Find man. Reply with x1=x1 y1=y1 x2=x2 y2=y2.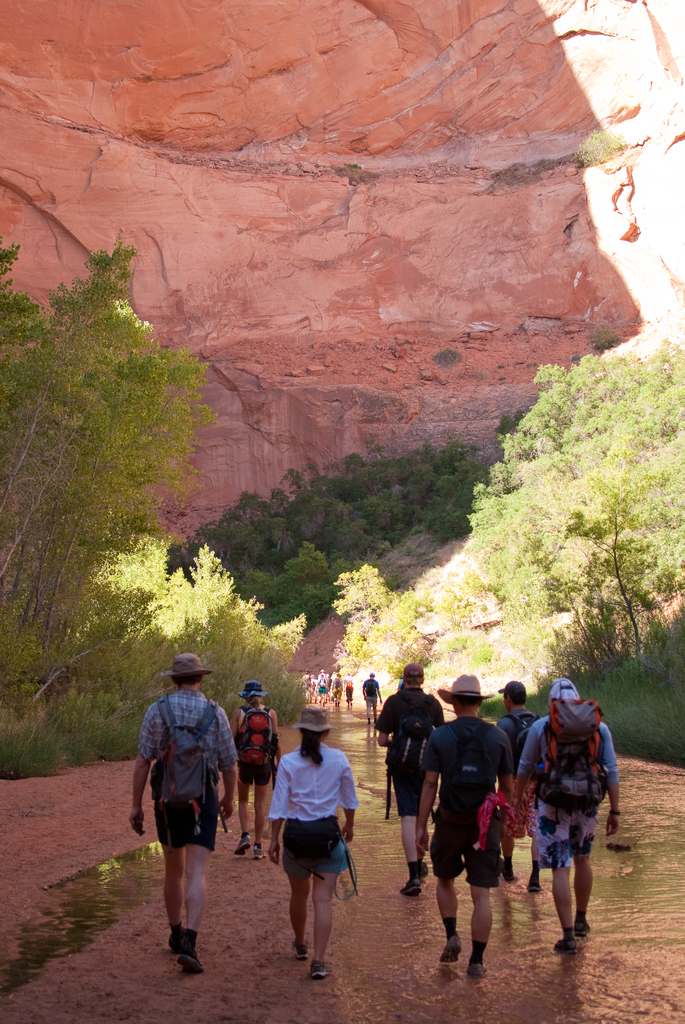
x1=409 y1=659 x2=519 y2=977.
